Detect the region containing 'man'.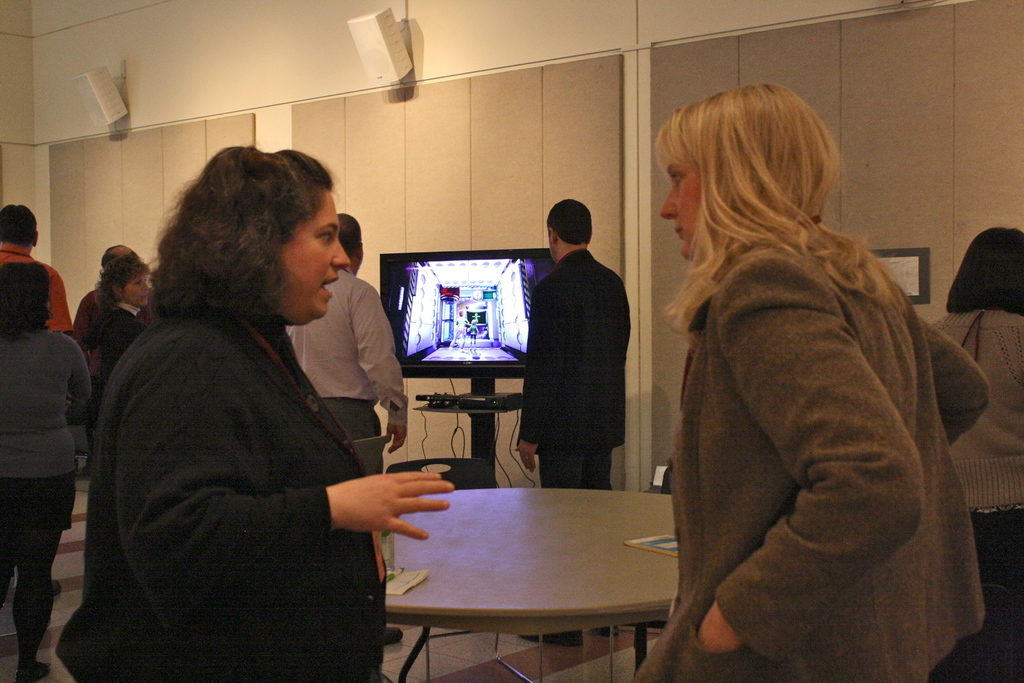
<bbox>279, 210, 408, 640</bbox>.
